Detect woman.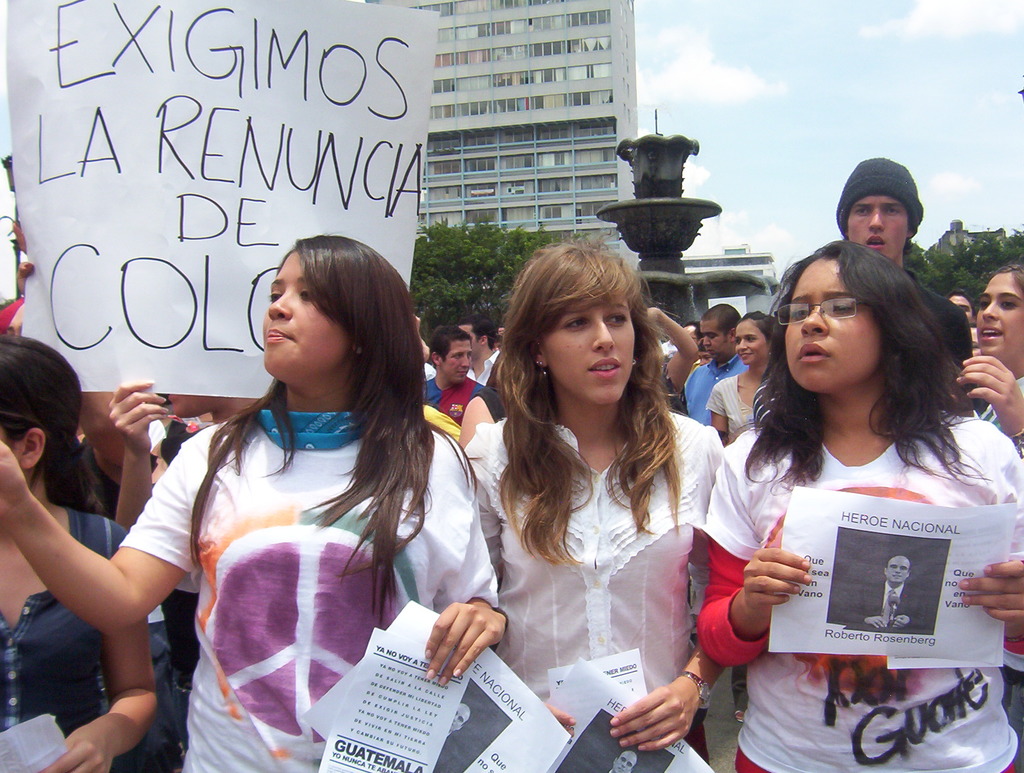
Detected at {"left": 0, "top": 339, "right": 158, "bottom": 772}.
